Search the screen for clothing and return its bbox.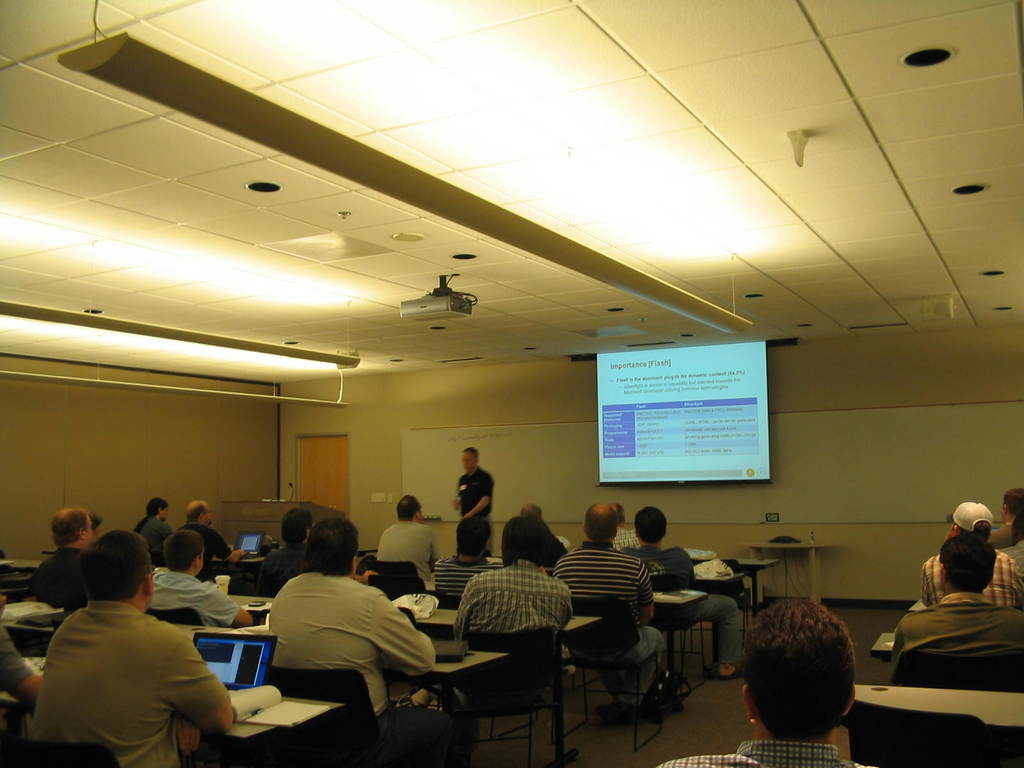
Found: 269,564,435,723.
